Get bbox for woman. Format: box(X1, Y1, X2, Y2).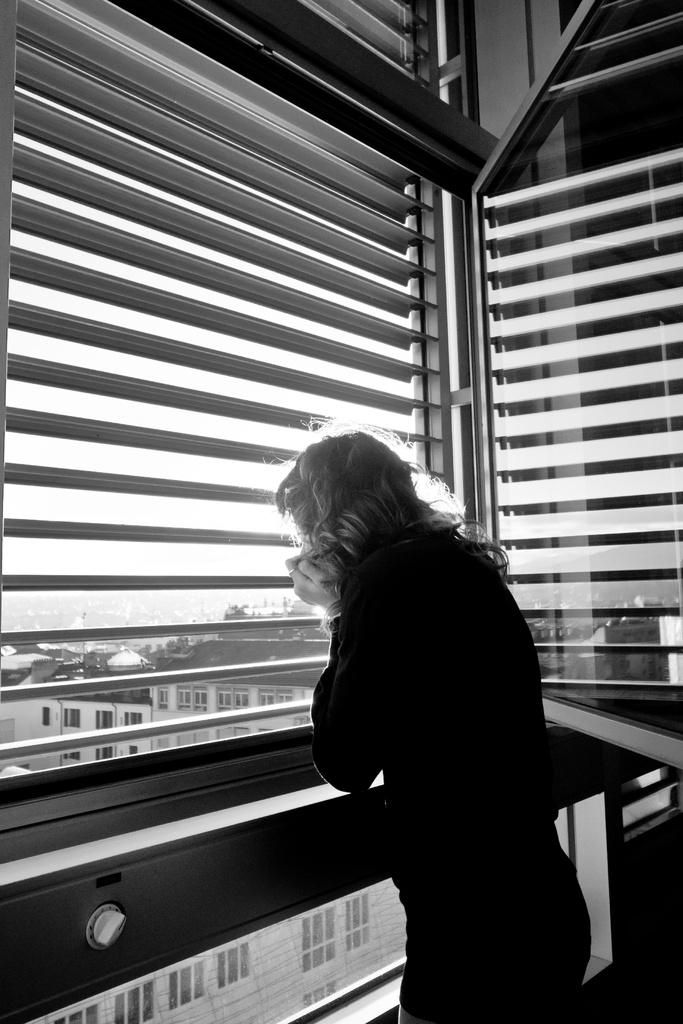
box(256, 415, 597, 1023).
